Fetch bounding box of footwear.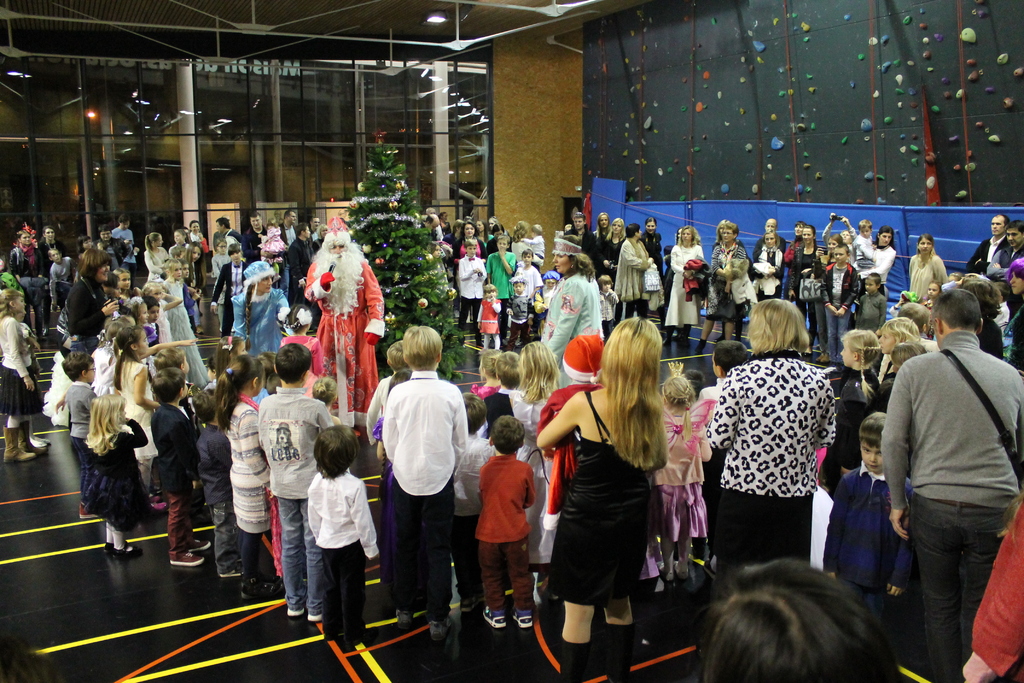
Bbox: pyautogui.locateOnScreen(234, 573, 286, 597).
